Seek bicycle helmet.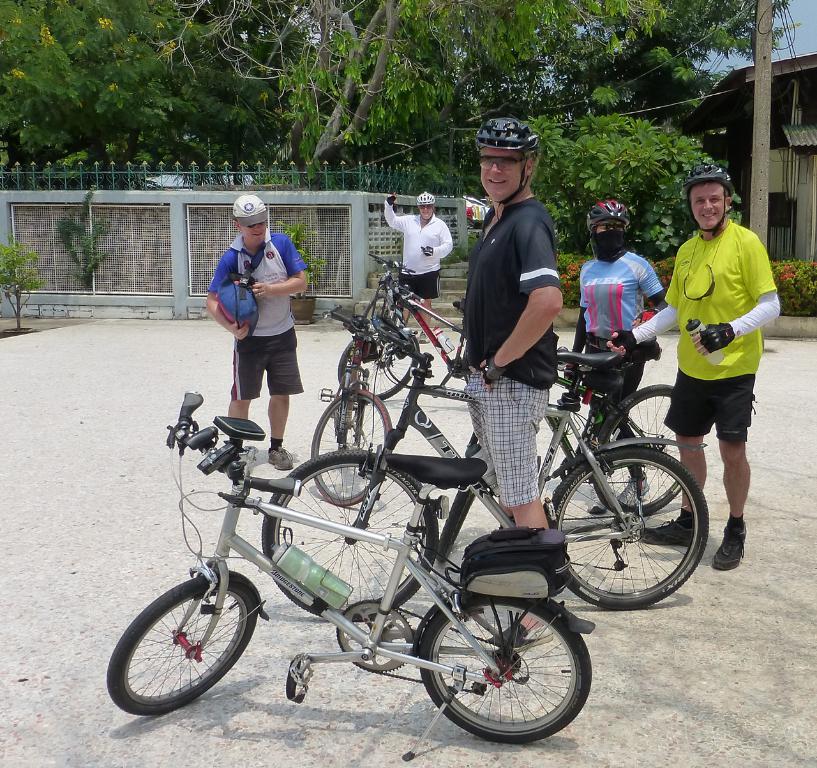
box(682, 166, 733, 234).
